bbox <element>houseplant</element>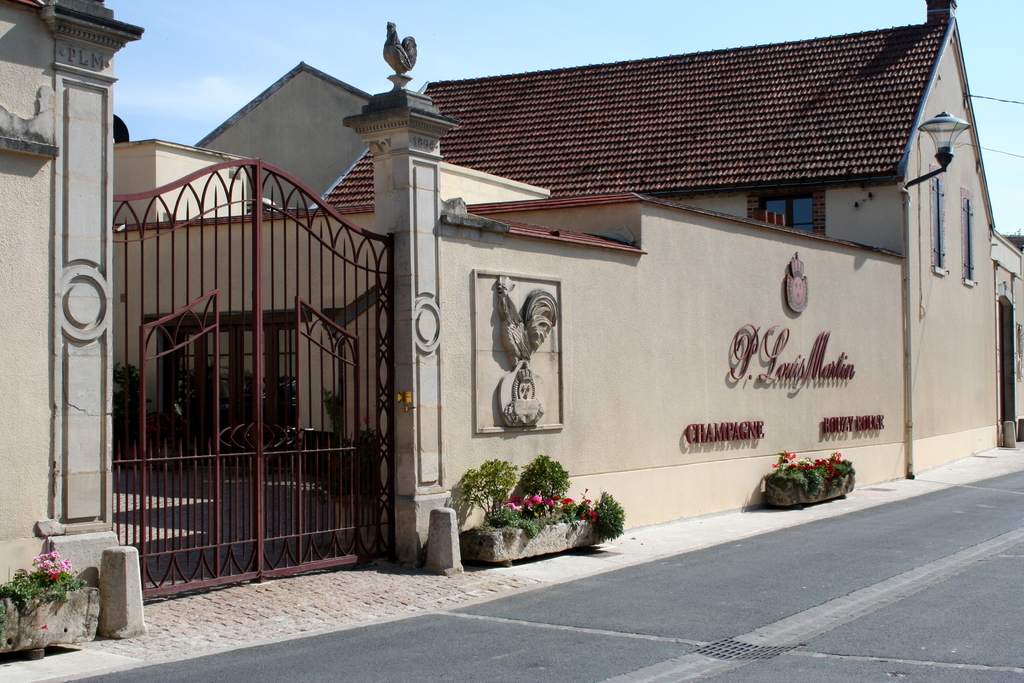
region(452, 447, 626, 568)
